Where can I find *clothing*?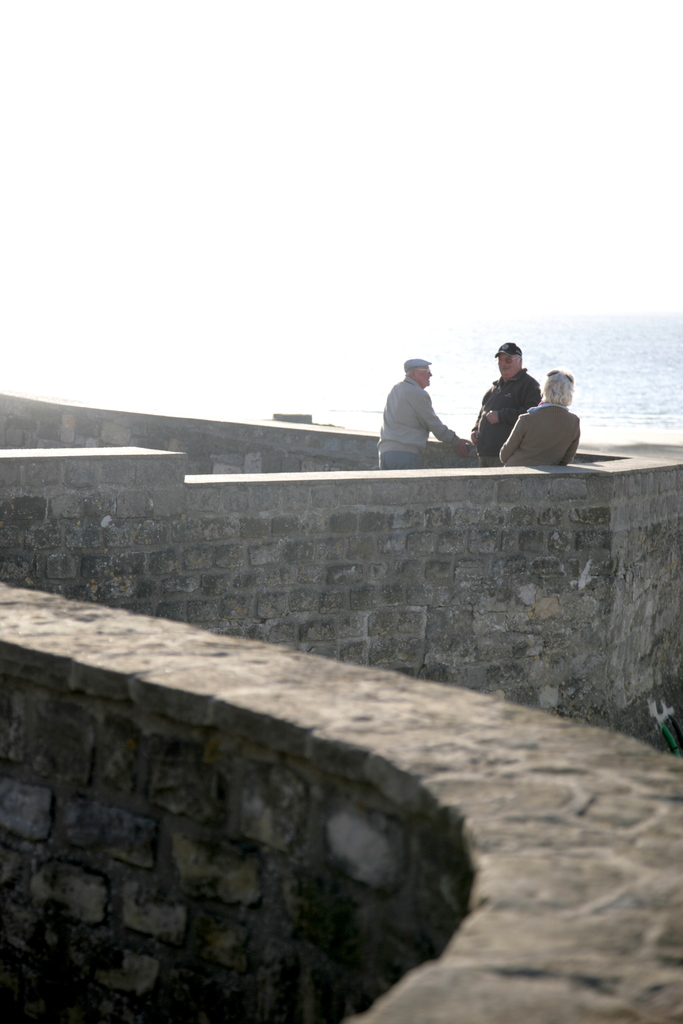
You can find it at region(379, 361, 472, 454).
